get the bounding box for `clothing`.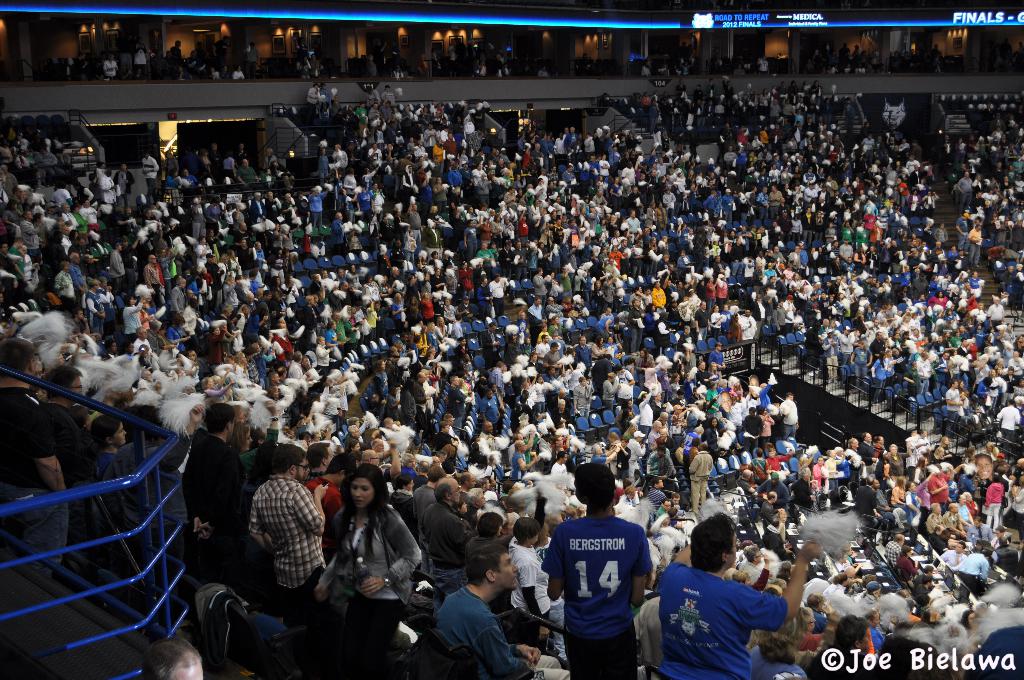
pyautogui.locateOnScreen(476, 285, 490, 305).
